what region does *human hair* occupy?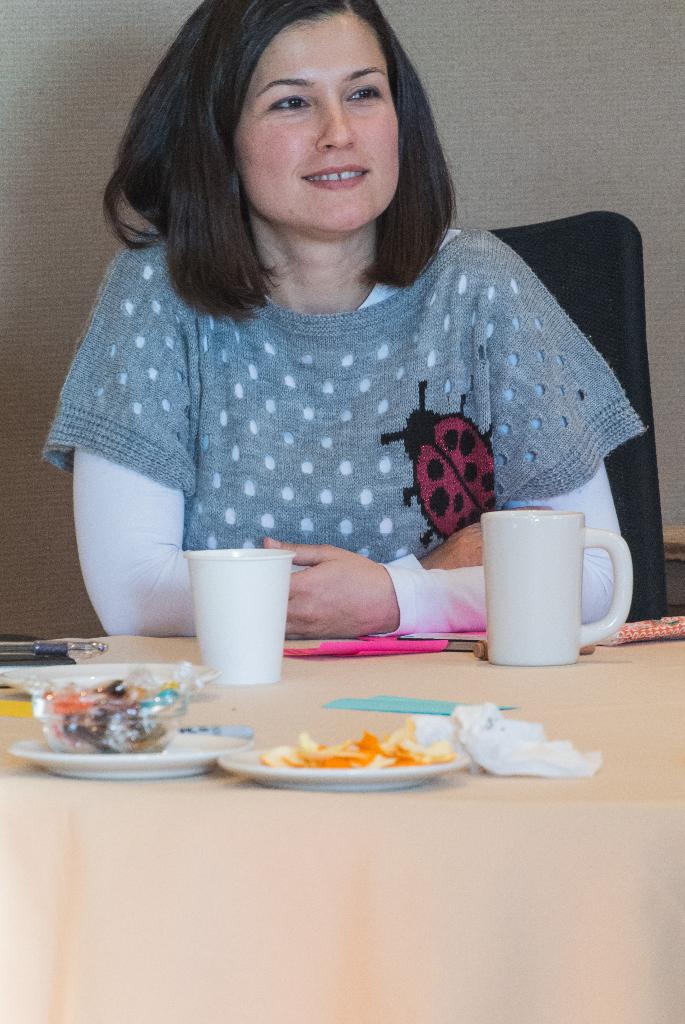
(118, 0, 464, 306).
